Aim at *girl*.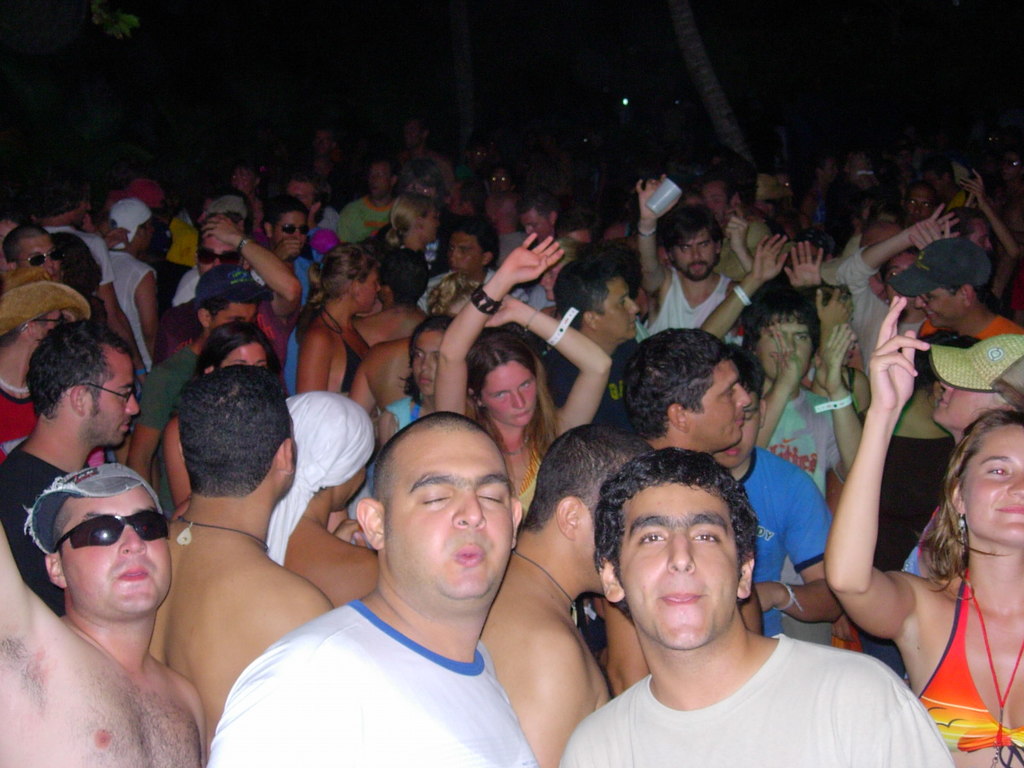
Aimed at [x1=433, y1=230, x2=611, y2=513].
